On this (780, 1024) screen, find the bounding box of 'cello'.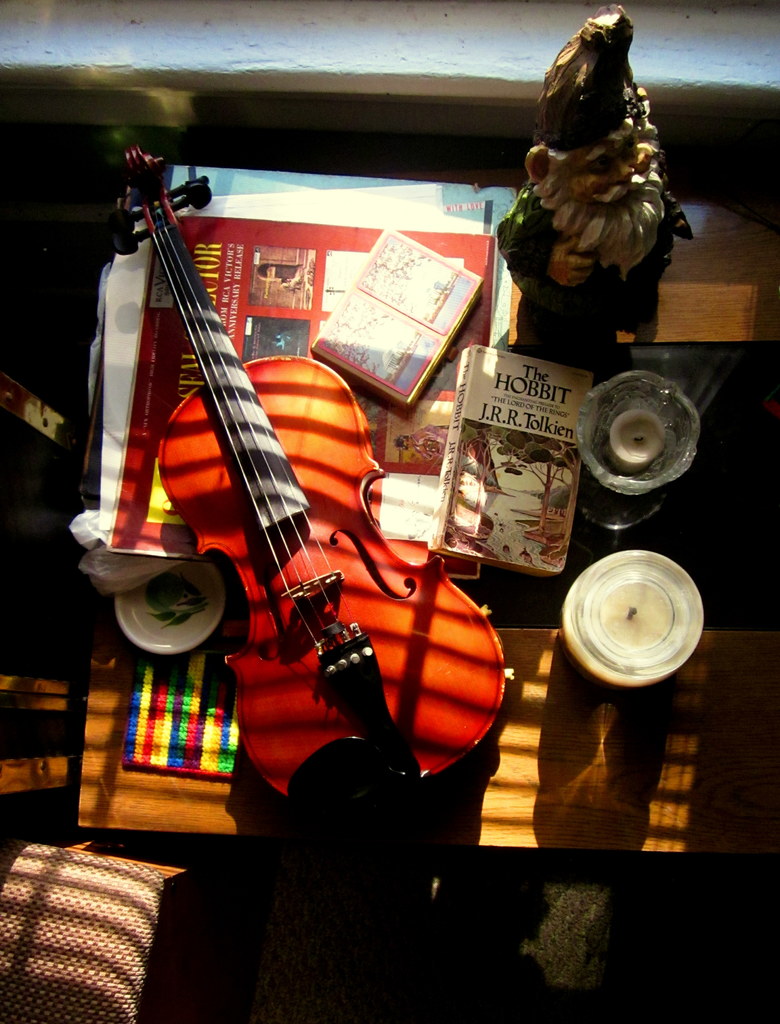
Bounding box: select_region(104, 148, 505, 816).
